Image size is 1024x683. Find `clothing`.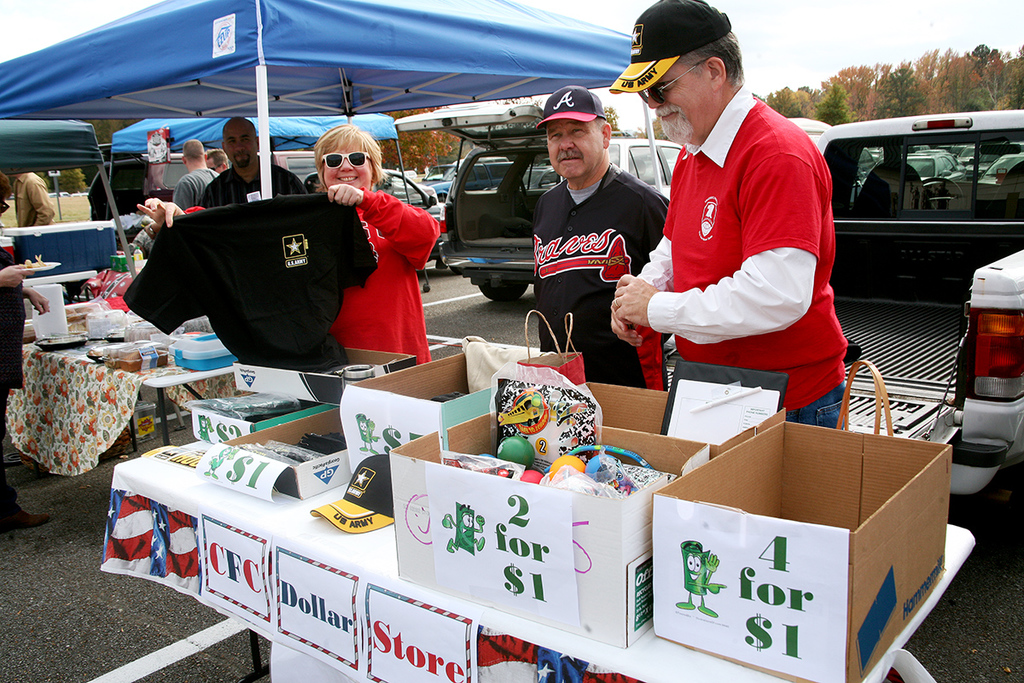
x1=0 y1=242 x2=26 y2=506.
